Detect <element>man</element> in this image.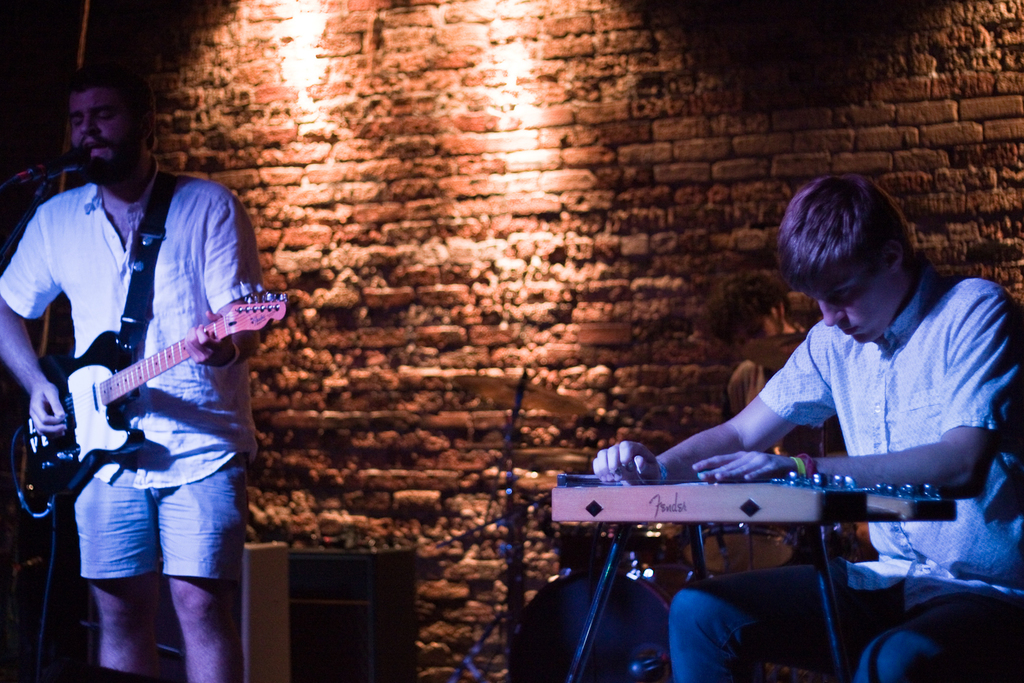
Detection: select_region(11, 59, 268, 673).
